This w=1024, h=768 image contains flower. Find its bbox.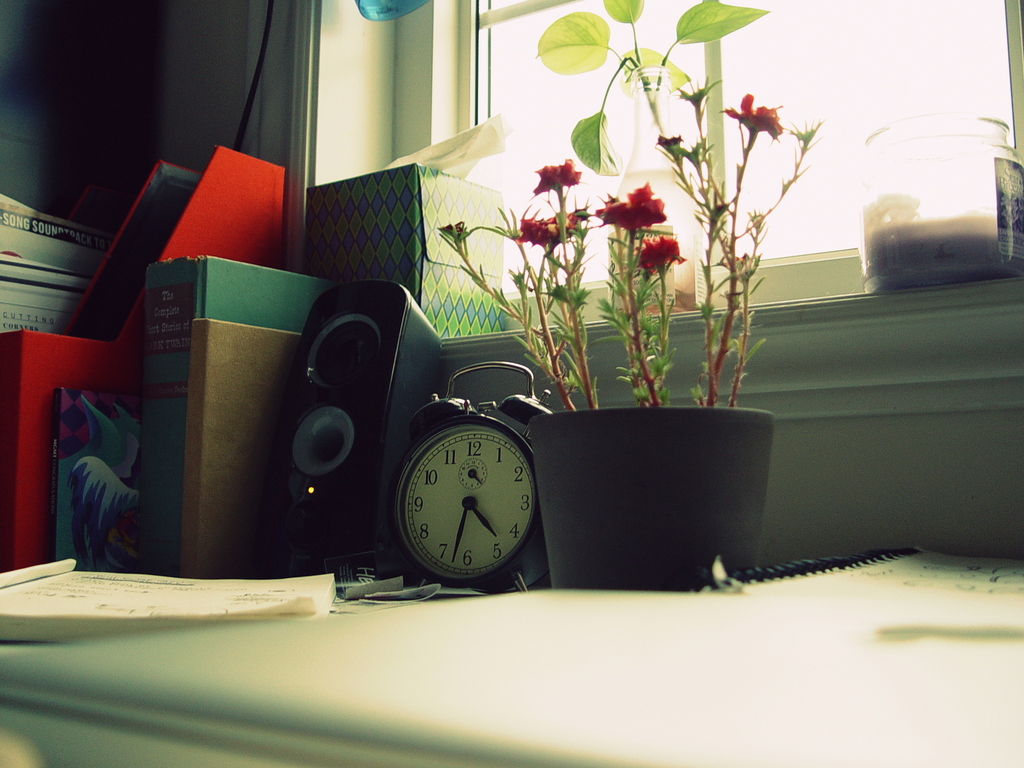
select_region(516, 210, 578, 252).
